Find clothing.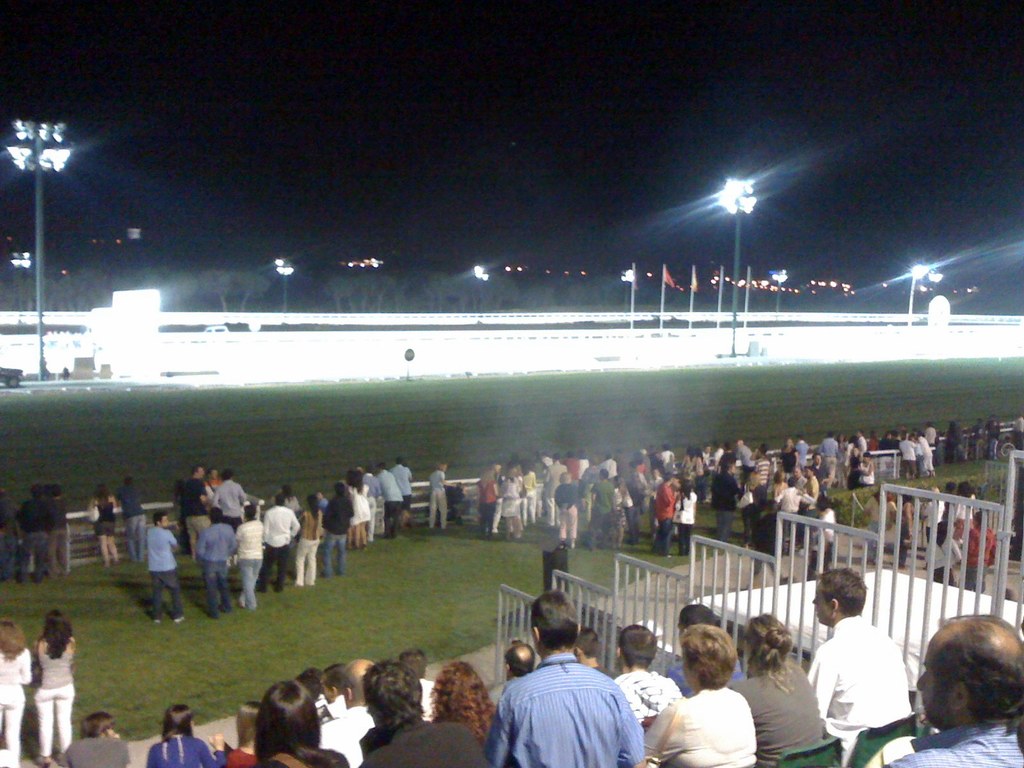
714:468:739:540.
